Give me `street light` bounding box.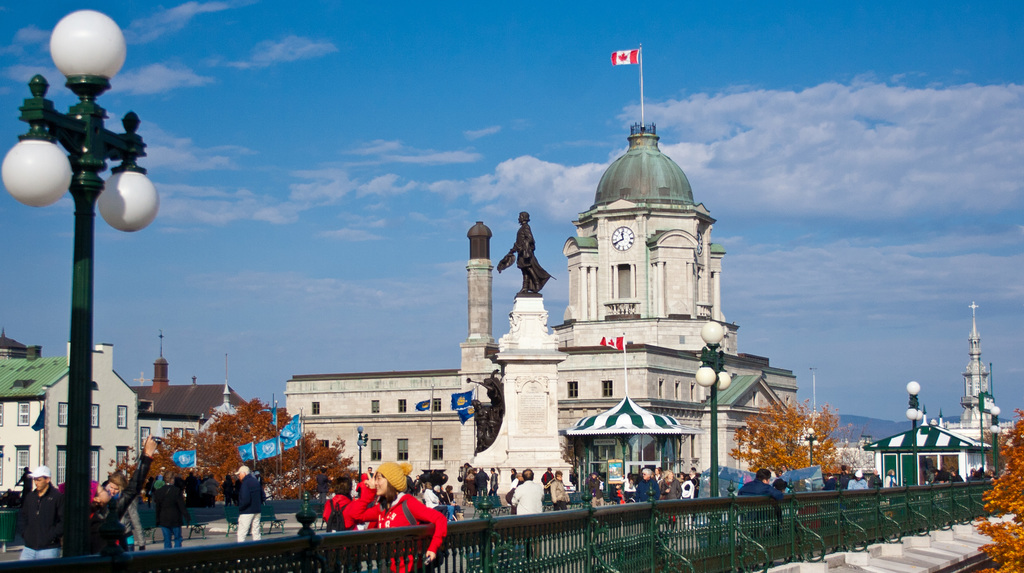
(900, 378, 927, 489).
